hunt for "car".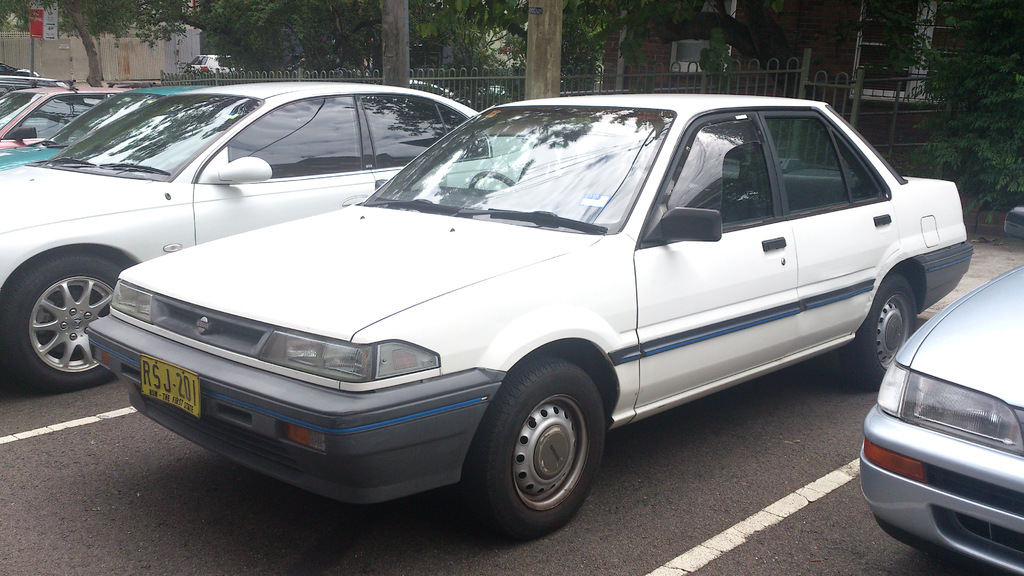
Hunted down at <region>0, 84, 136, 152</region>.
